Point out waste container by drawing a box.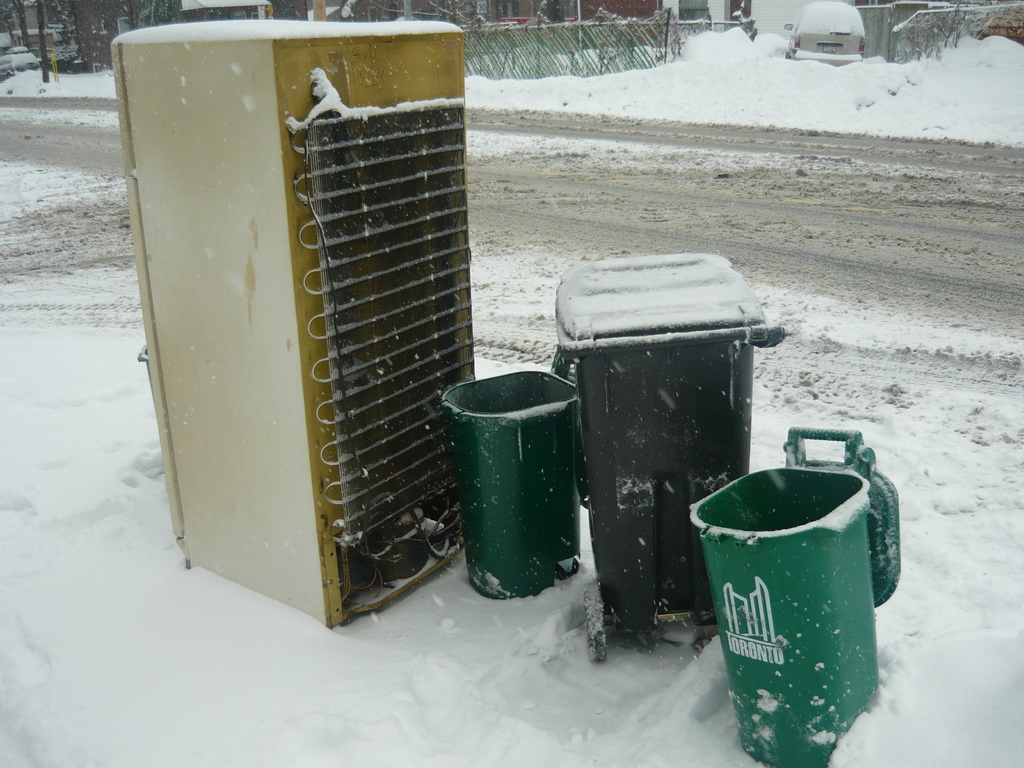
locate(548, 249, 797, 664).
